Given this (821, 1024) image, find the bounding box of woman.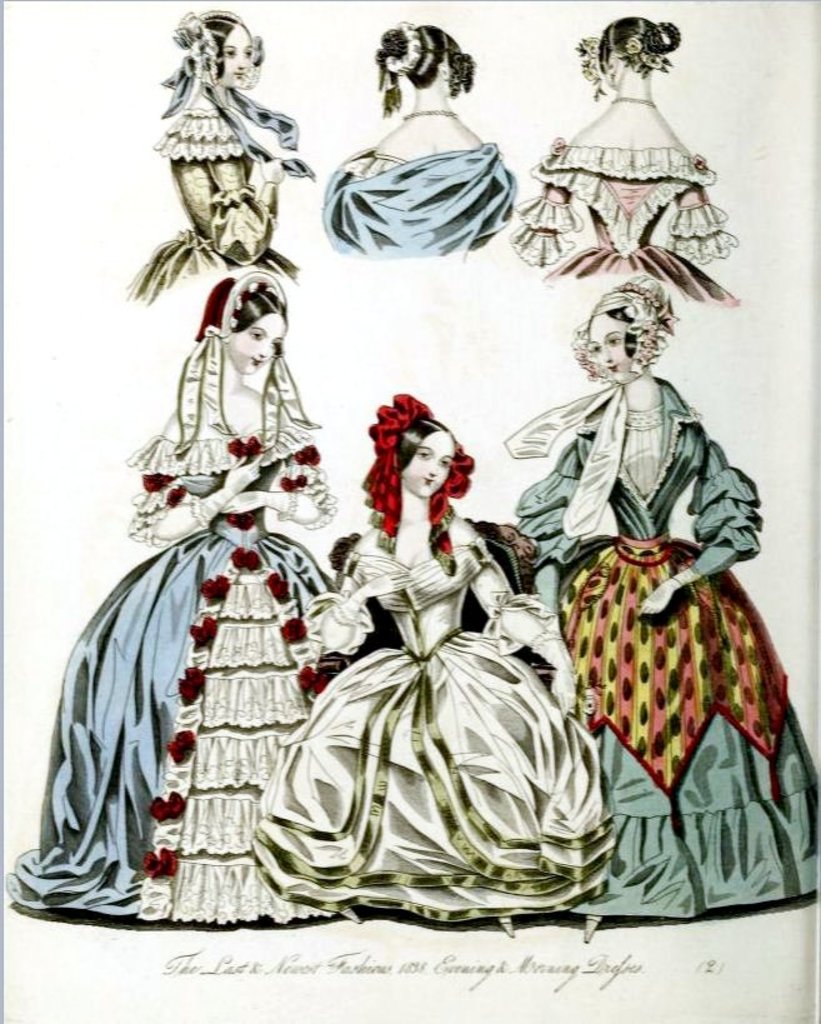
(4,271,355,924).
